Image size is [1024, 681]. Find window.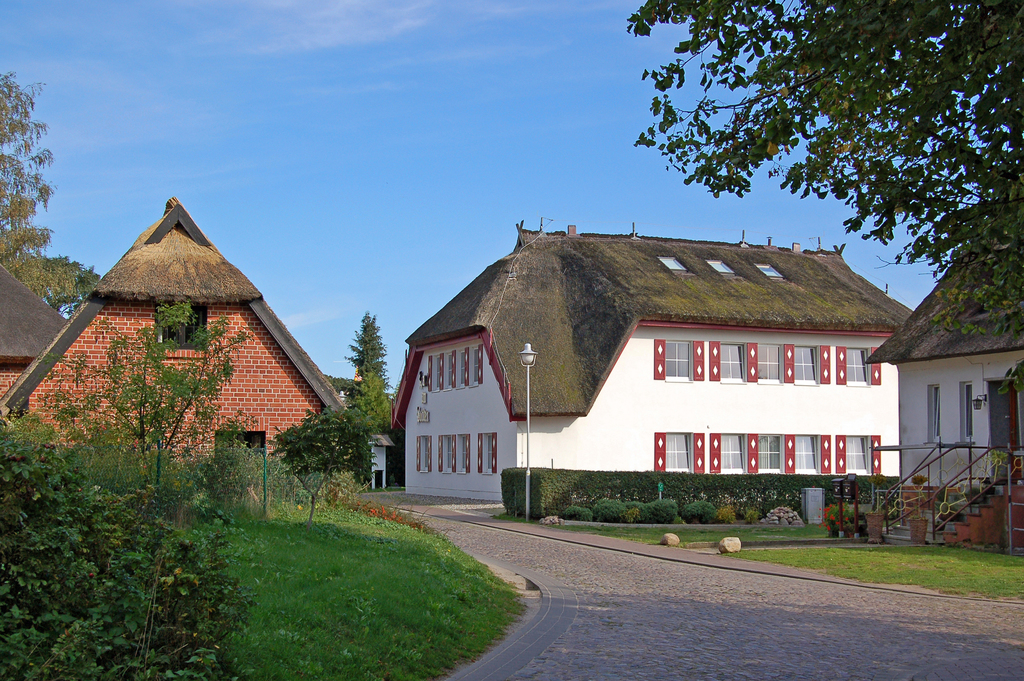
box(794, 436, 818, 473).
